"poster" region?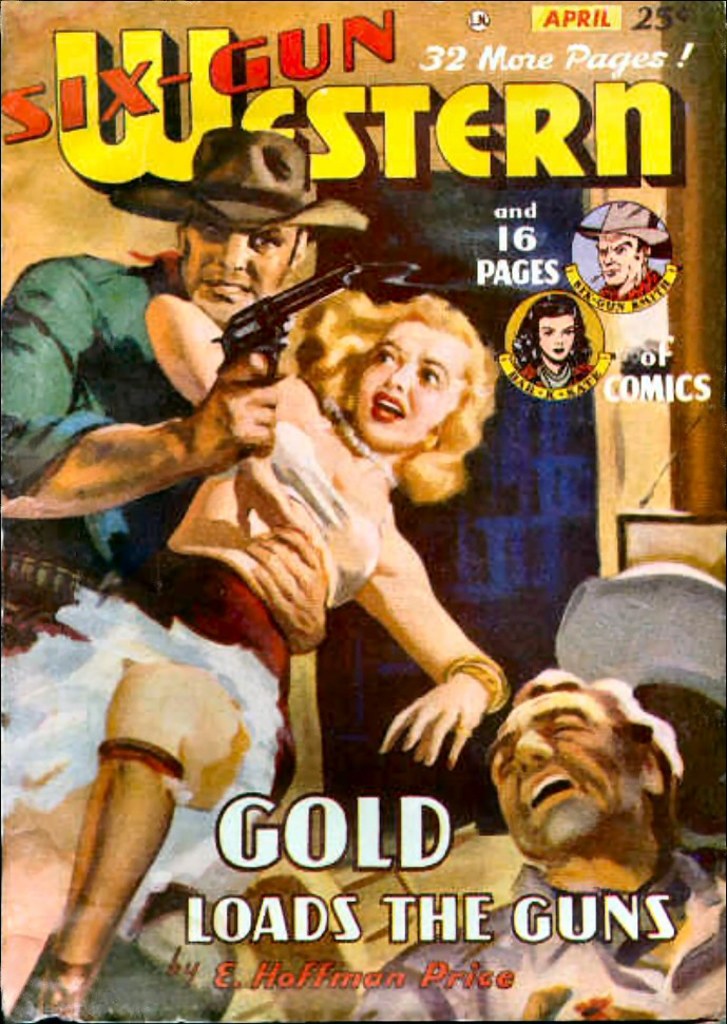
{"left": 0, "top": 0, "right": 724, "bottom": 1023}
